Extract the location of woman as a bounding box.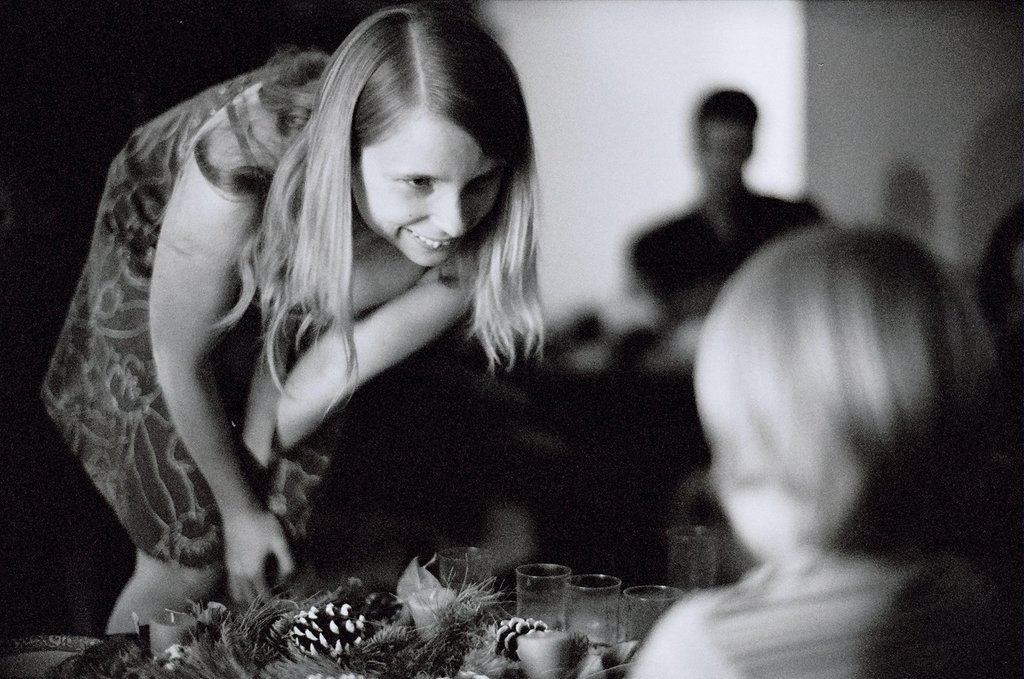
bbox(80, 14, 613, 666).
